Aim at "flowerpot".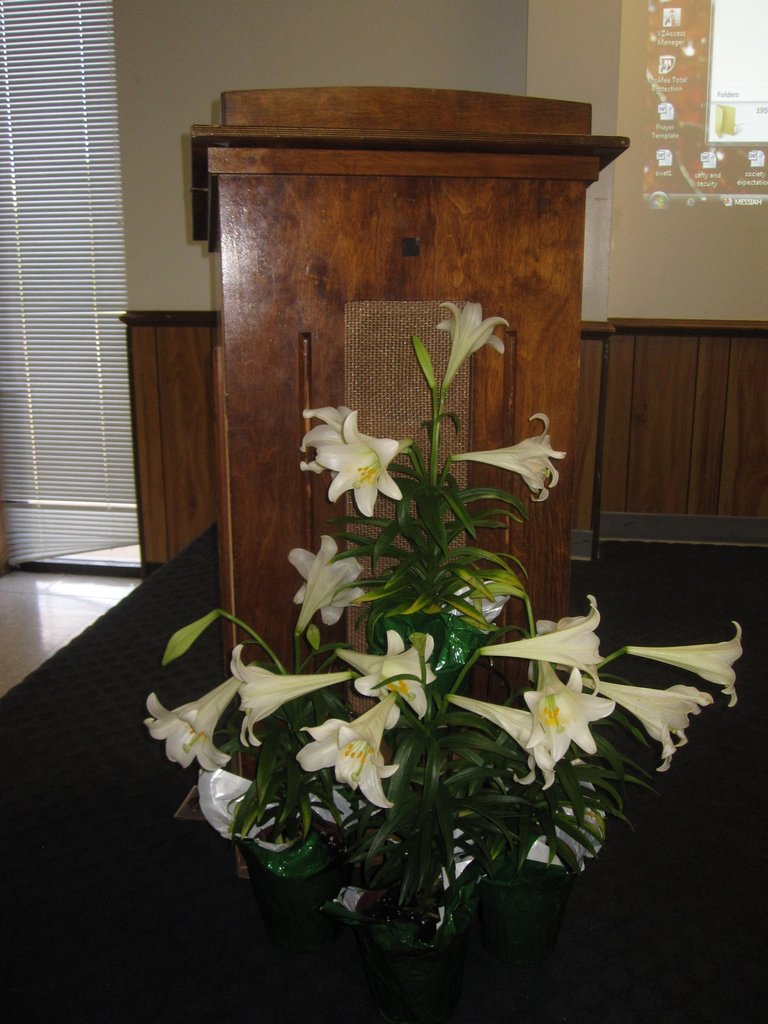
Aimed at l=346, t=882, r=468, b=1023.
